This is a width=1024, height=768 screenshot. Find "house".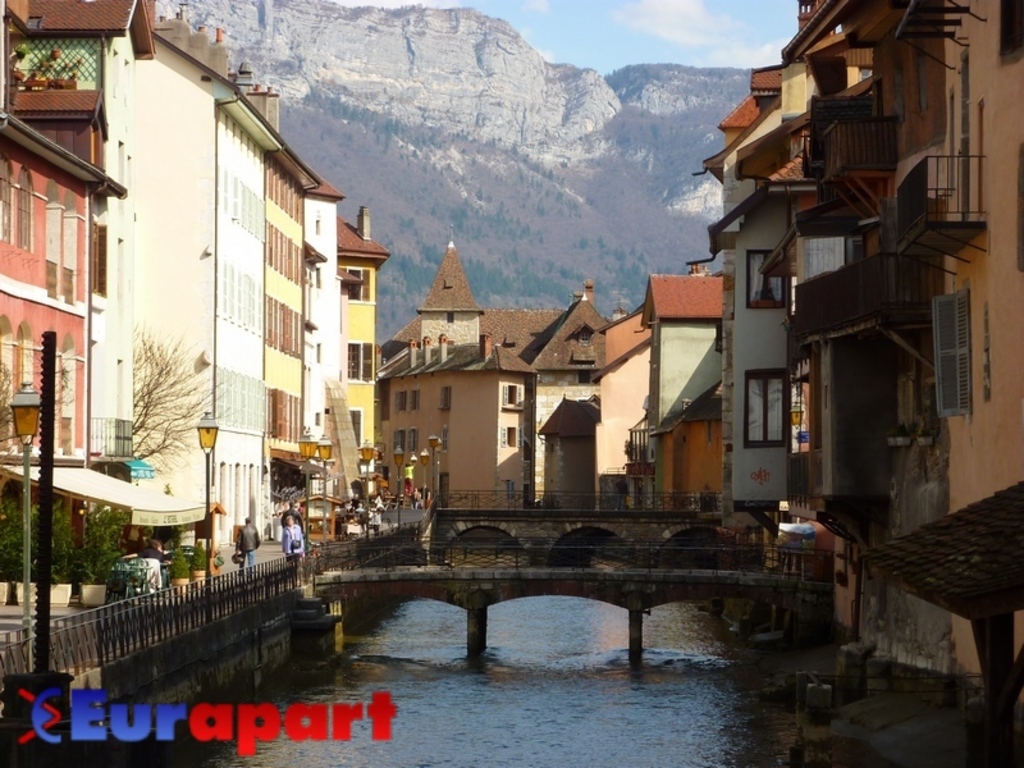
Bounding box: box=[335, 201, 393, 492].
